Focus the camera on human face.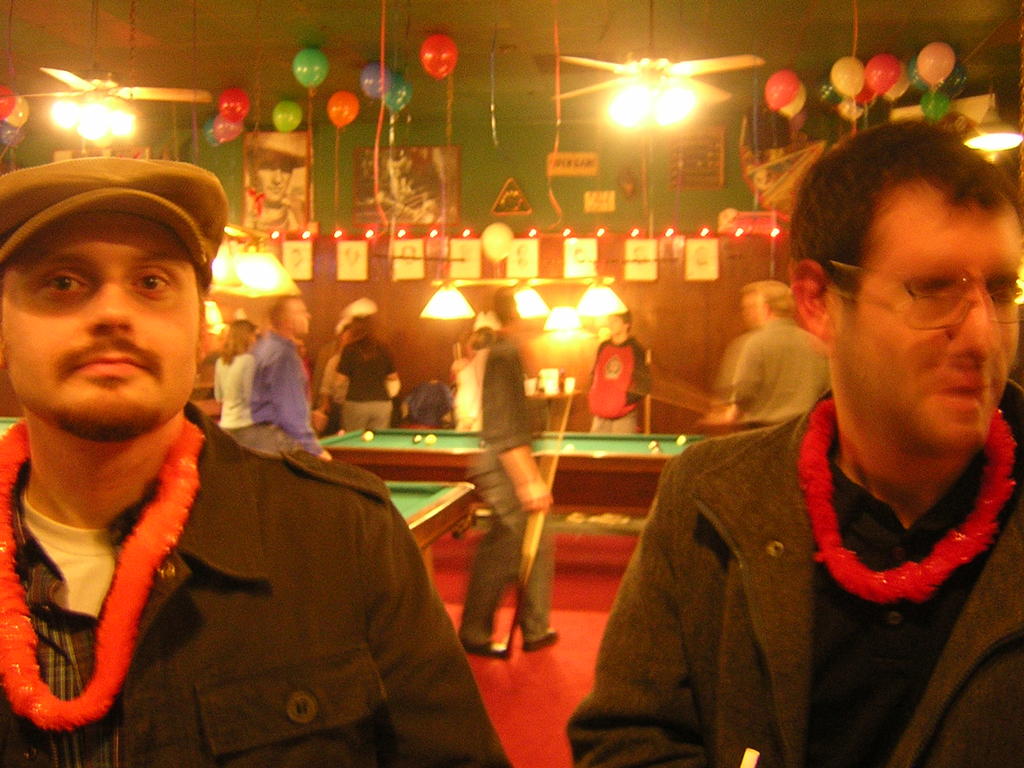
Focus region: 2 204 206 436.
